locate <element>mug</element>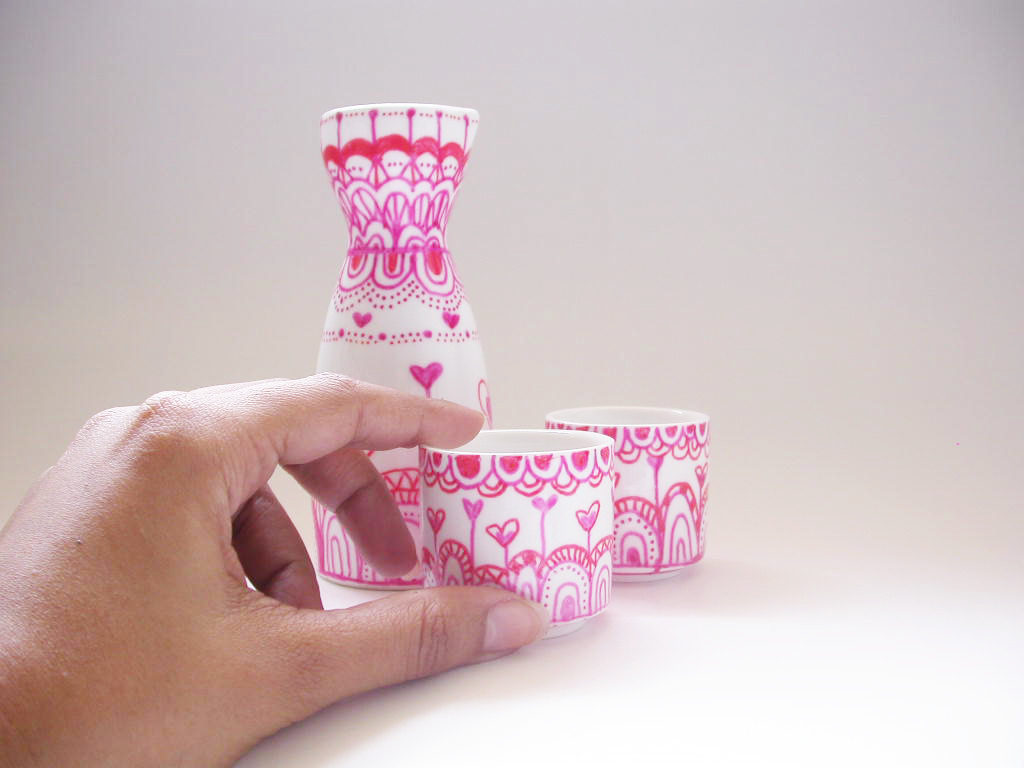
<box>417,429,611,639</box>
